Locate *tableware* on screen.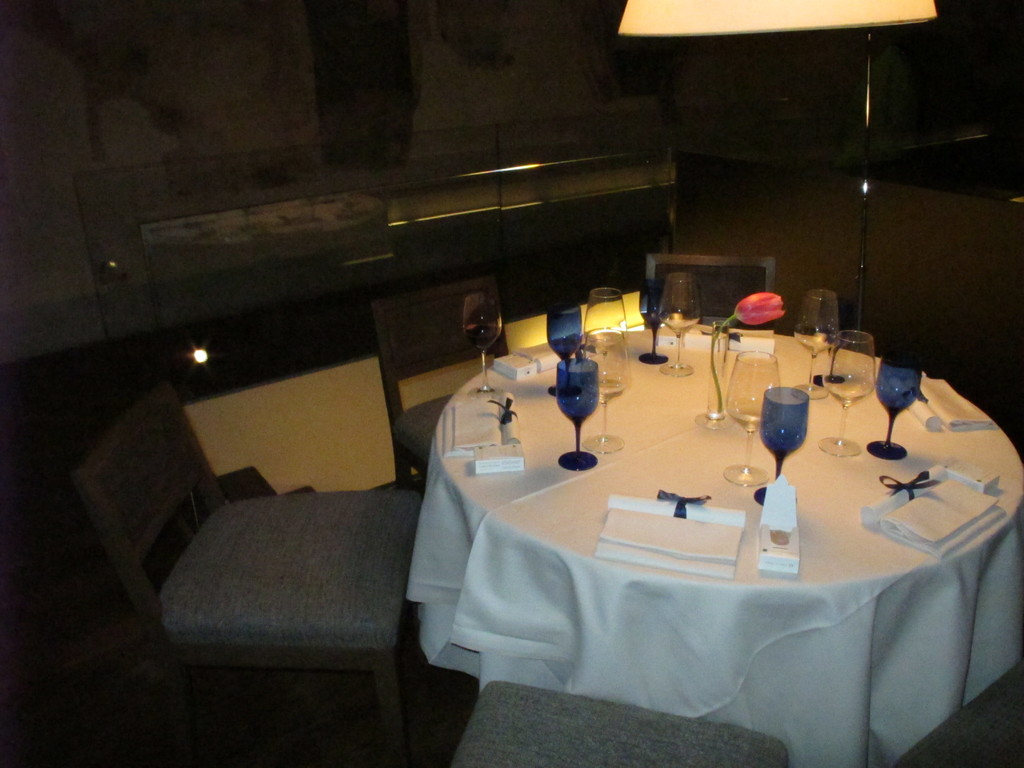
On screen at box=[759, 383, 810, 505].
